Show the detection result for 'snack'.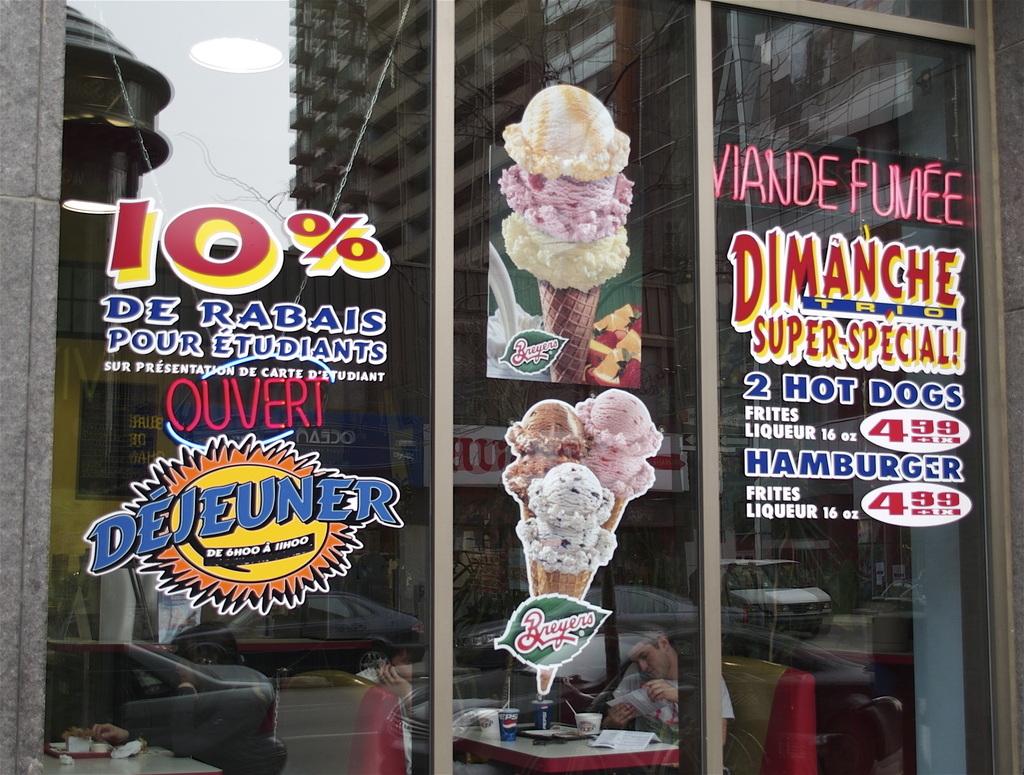
{"left": 516, "top": 457, "right": 621, "bottom": 702}.
